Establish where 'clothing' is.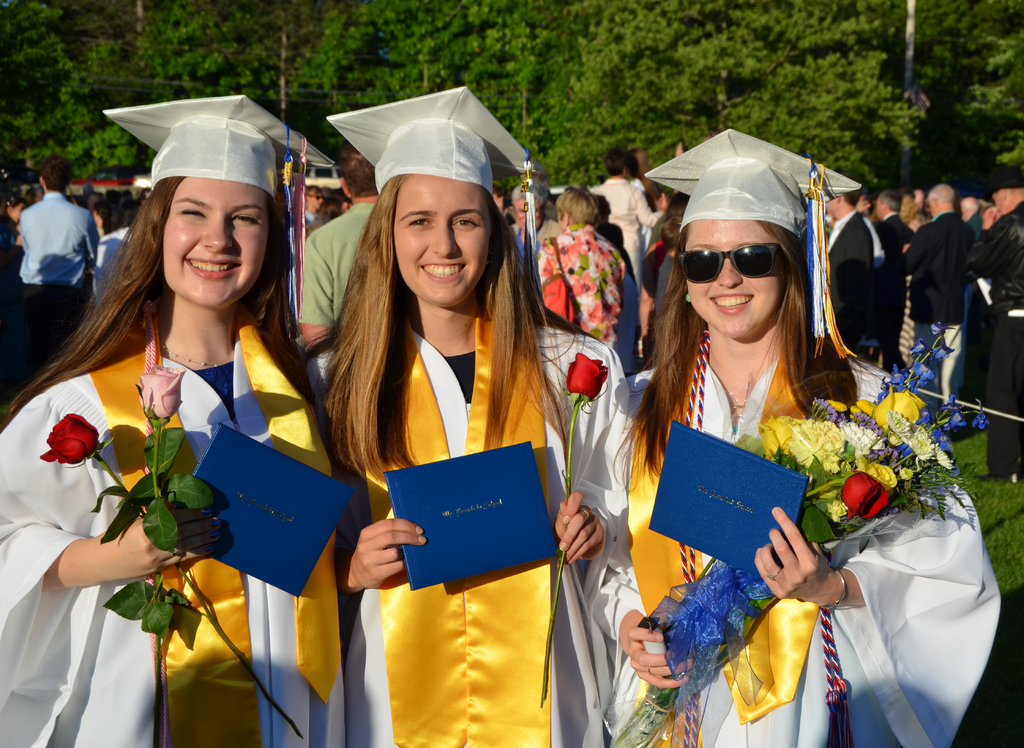
Established at <box>914,214,968,328</box>.
